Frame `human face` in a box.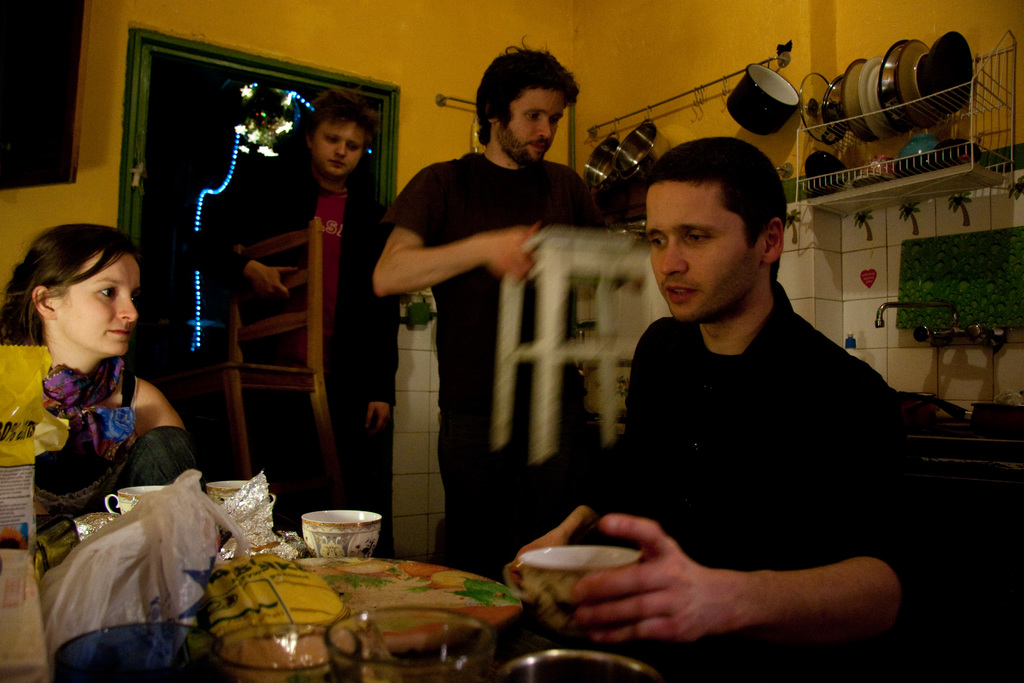
bbox(313, 119, 360, 177).
